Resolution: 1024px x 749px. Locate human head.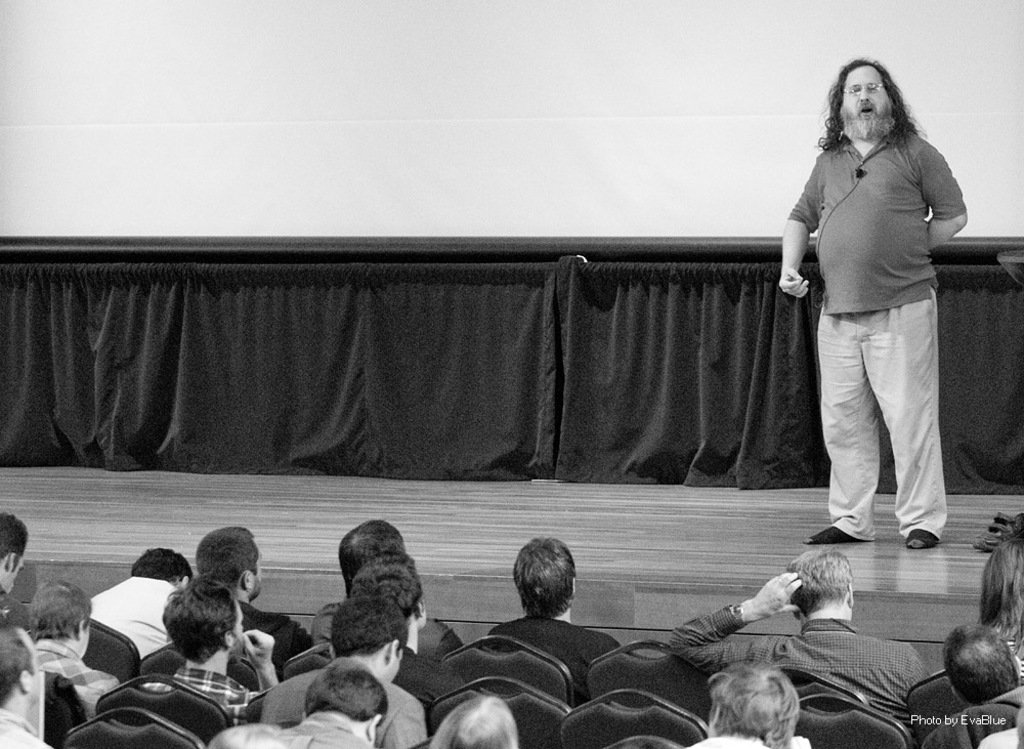
x1=791 y1=546 x2=857 y2=615.
